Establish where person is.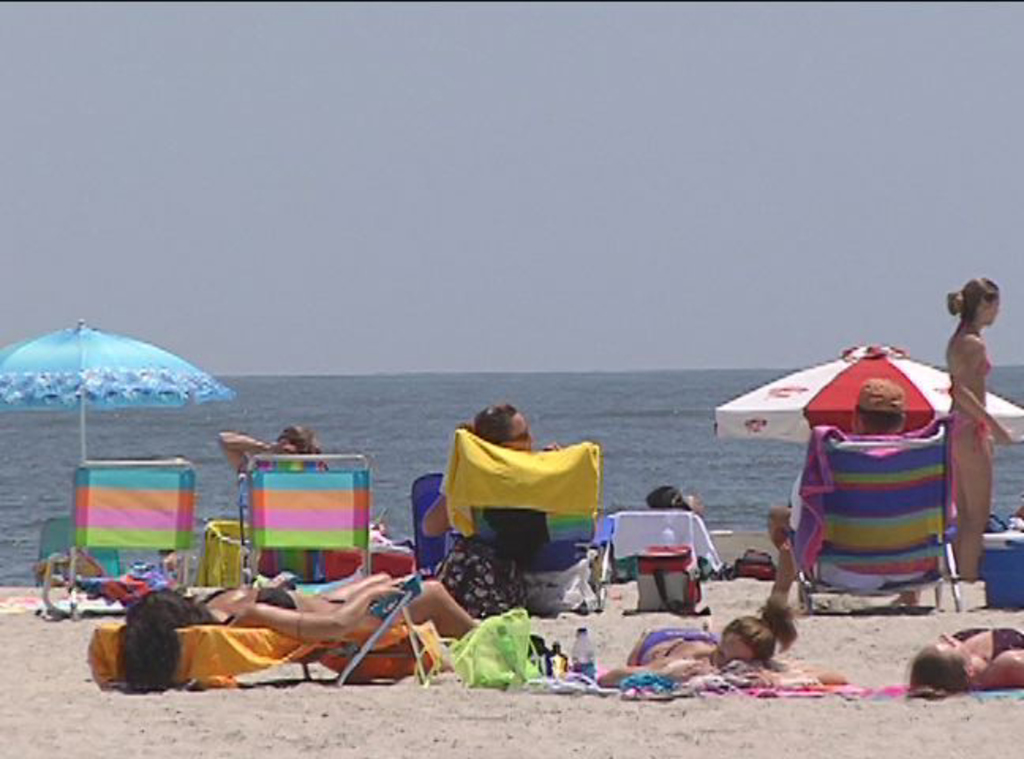
Established at 929/631/1022/683.
